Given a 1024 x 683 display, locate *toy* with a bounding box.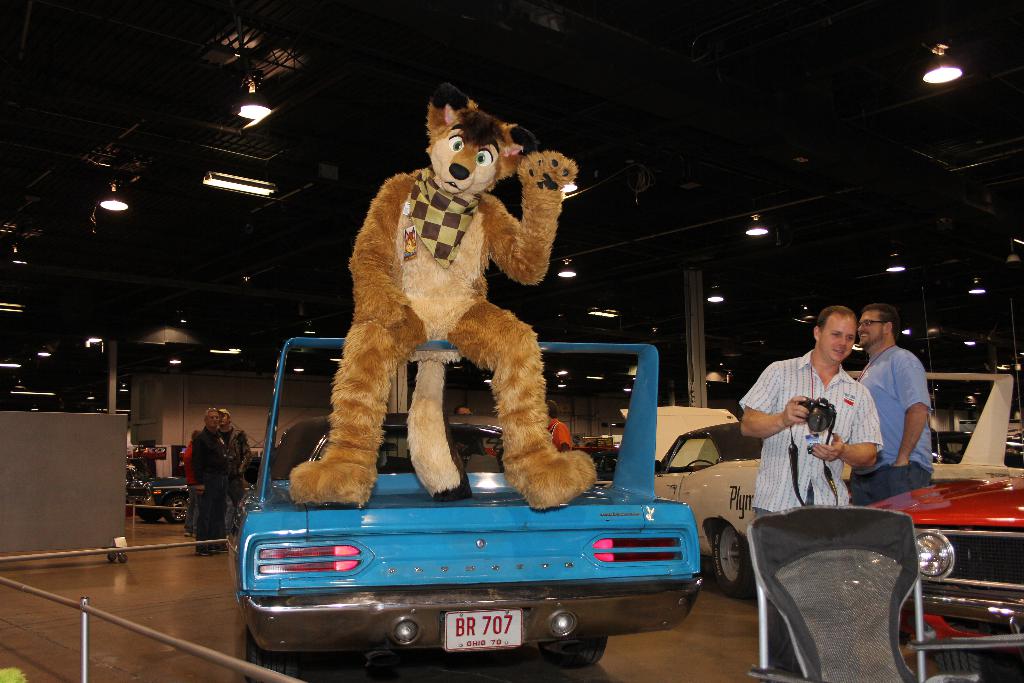
Located: select_region(316, 93, 594, 529).
